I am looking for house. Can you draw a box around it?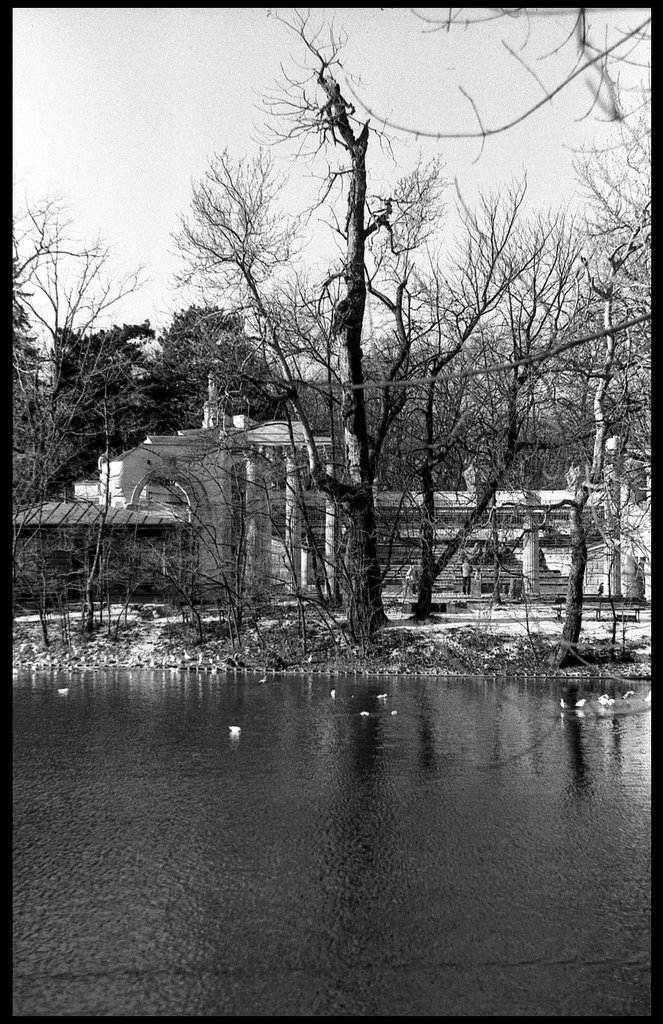
Sure, the bounding box is {"left": 591, "top": 417, "right": 657, "bottom": 595}.
